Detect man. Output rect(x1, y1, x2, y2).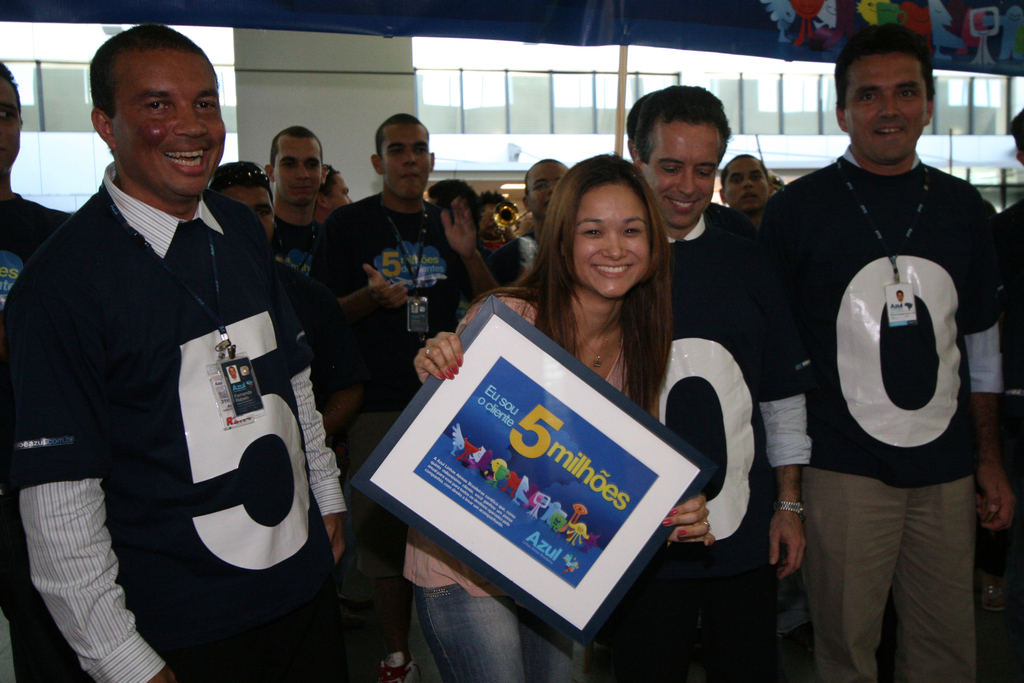
rect(202, 158, 367, 447).
